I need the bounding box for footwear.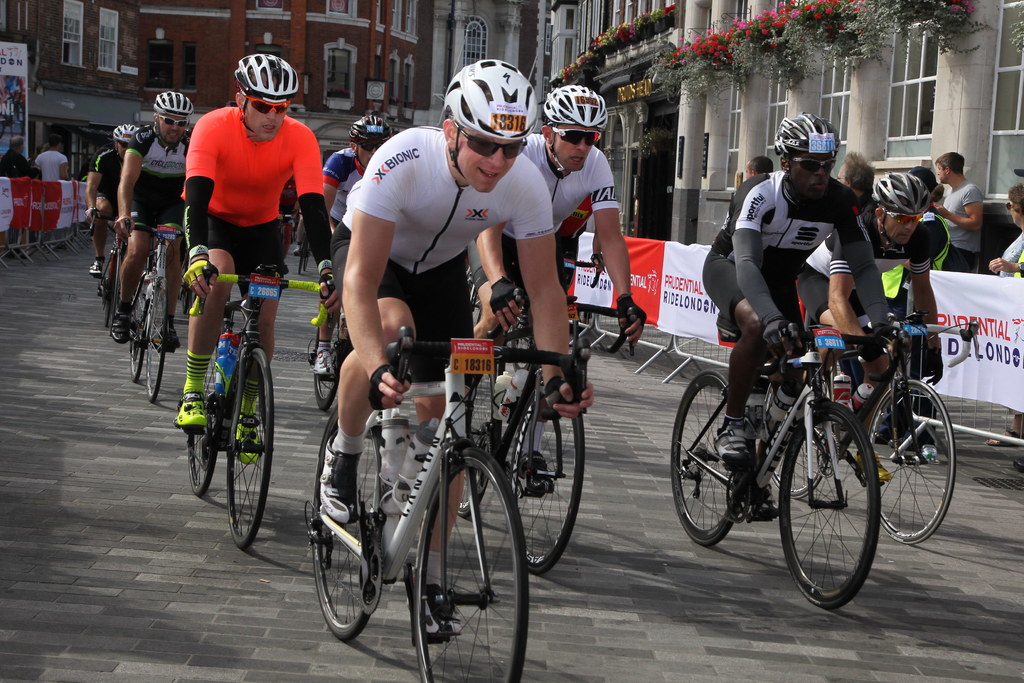
Here it is: left=120, top=299, right=134, bottom=336.
